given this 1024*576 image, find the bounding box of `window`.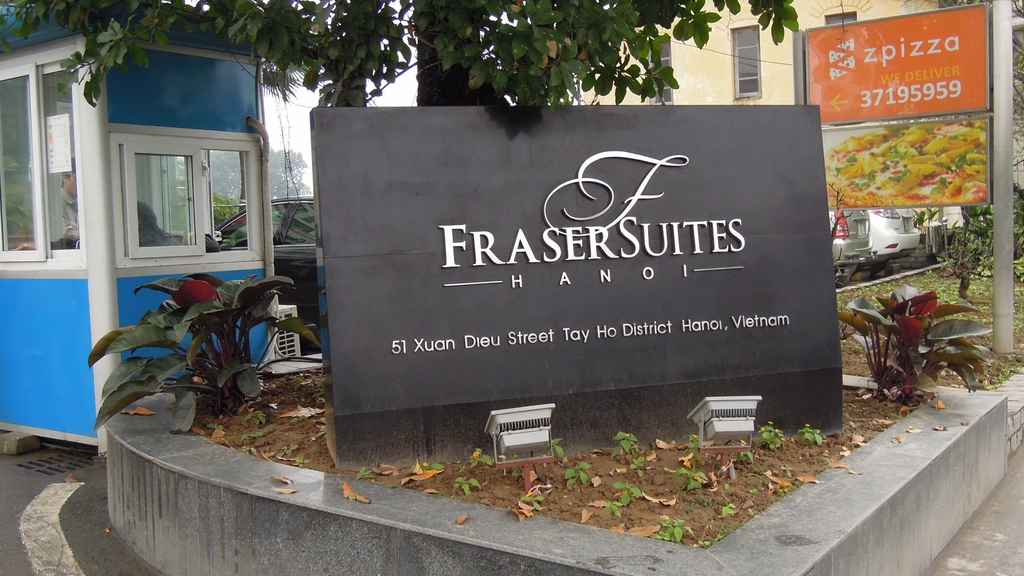
[x1=824, y1=9, x2=858, y2=29].
